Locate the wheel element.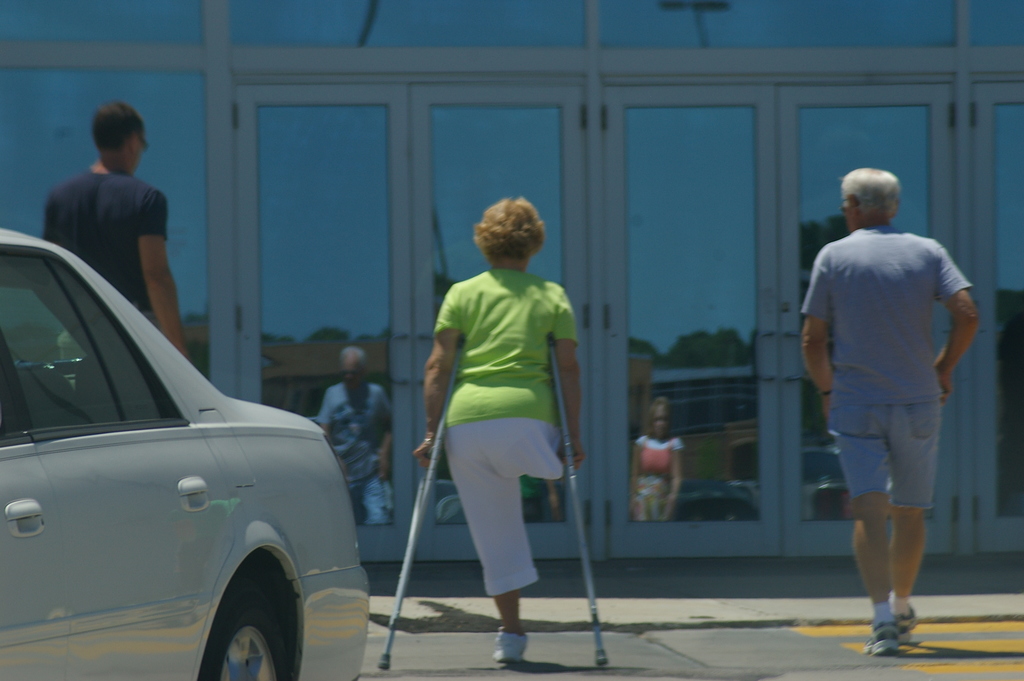
Element bbox: x1=187 y1=580 x2=277 y2=677.
